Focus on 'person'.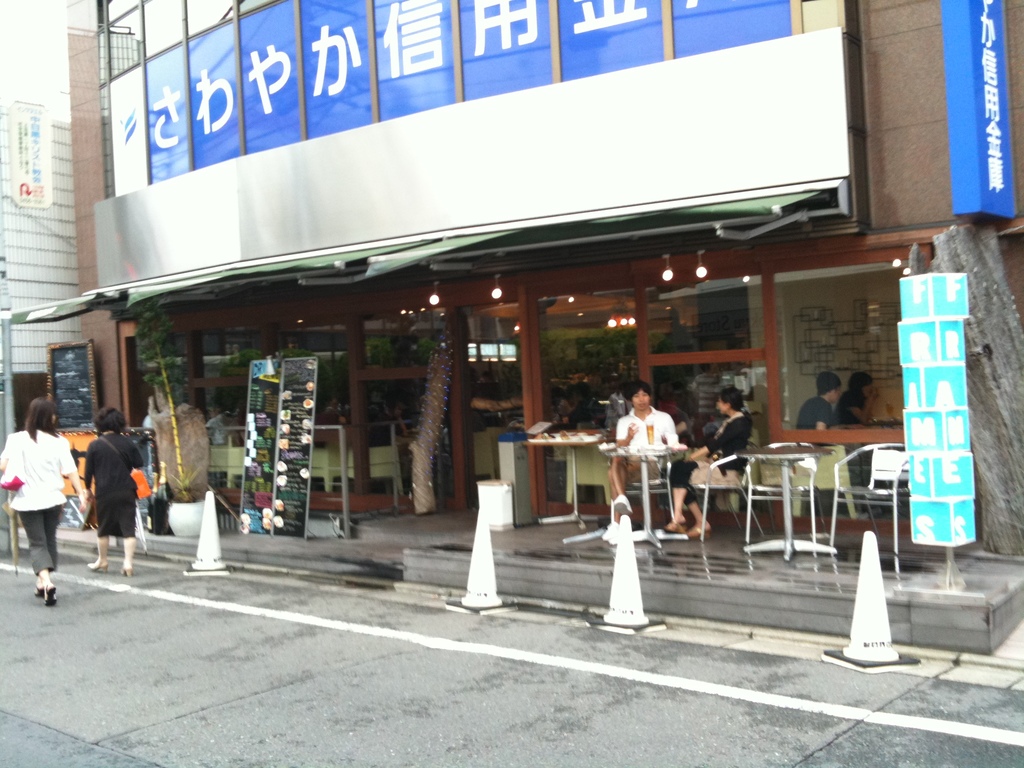
Focused at 204,402,241,444.
